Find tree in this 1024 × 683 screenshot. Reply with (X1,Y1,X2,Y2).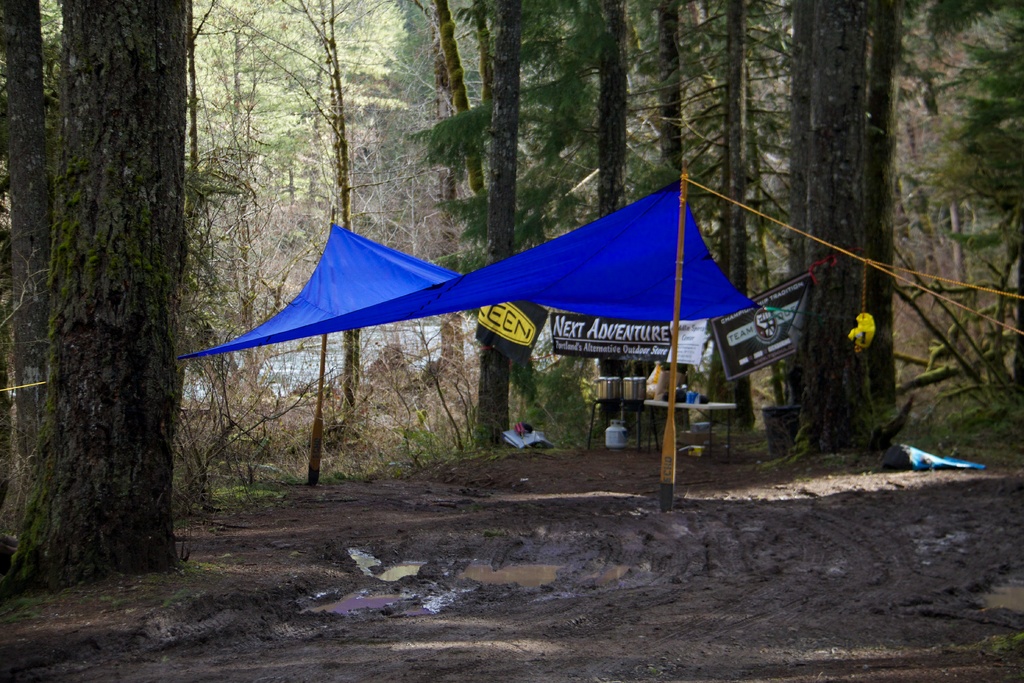
(563,0,666,459).
